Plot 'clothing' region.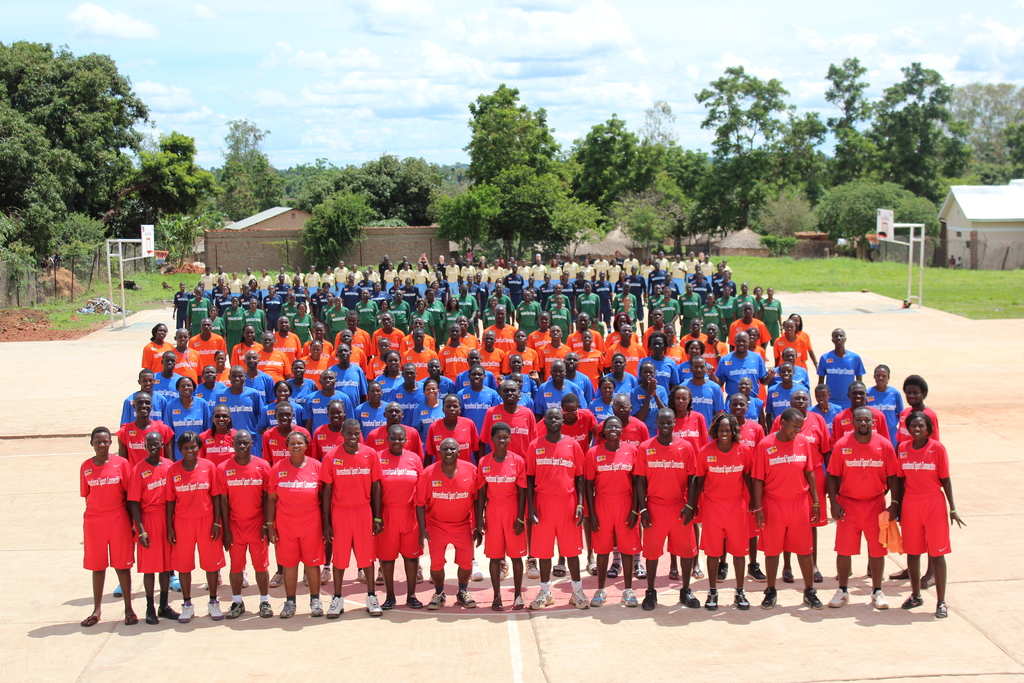
Plotted at 538, 283, 553, 302.
